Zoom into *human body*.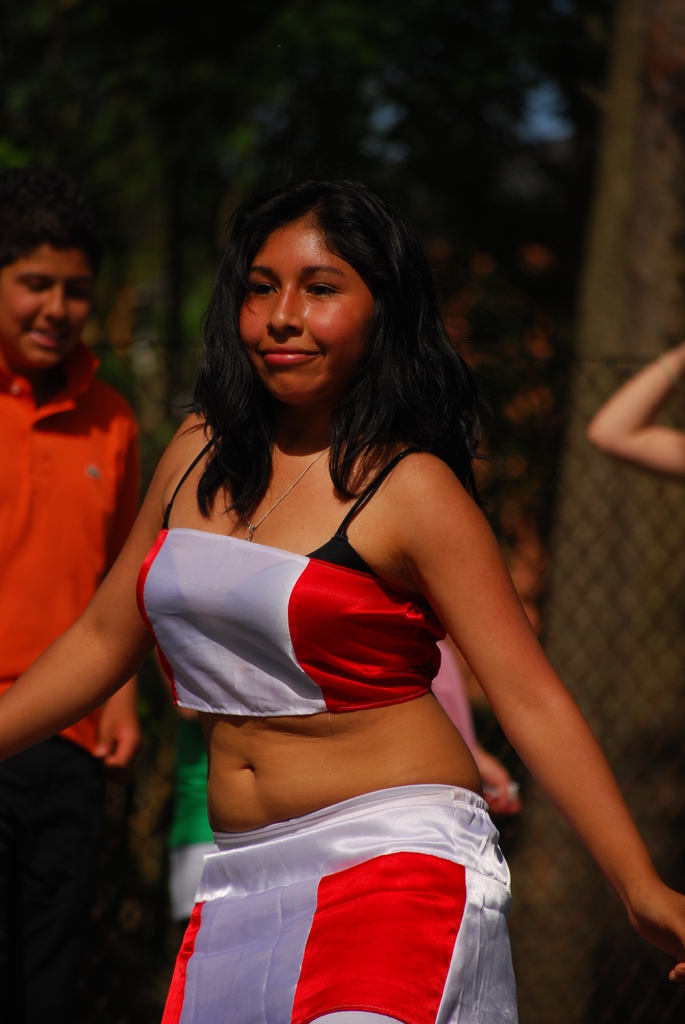
Zoom target: <region>0, 353, 141, 1023</region>.
